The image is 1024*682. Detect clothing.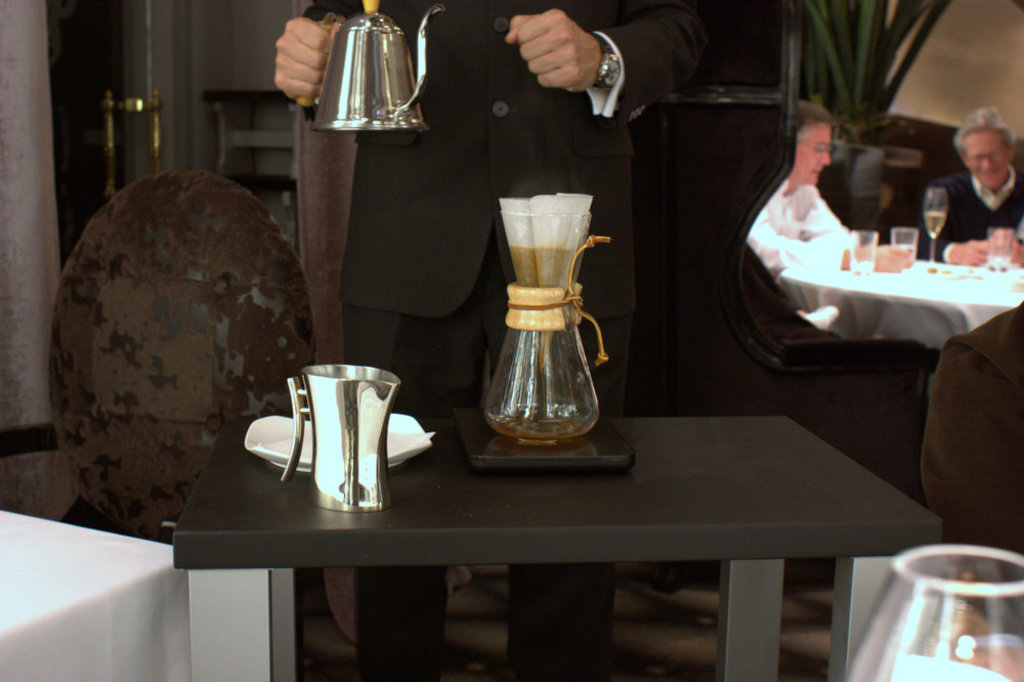
Detection: bbox=(742, 165, 895, 282).
